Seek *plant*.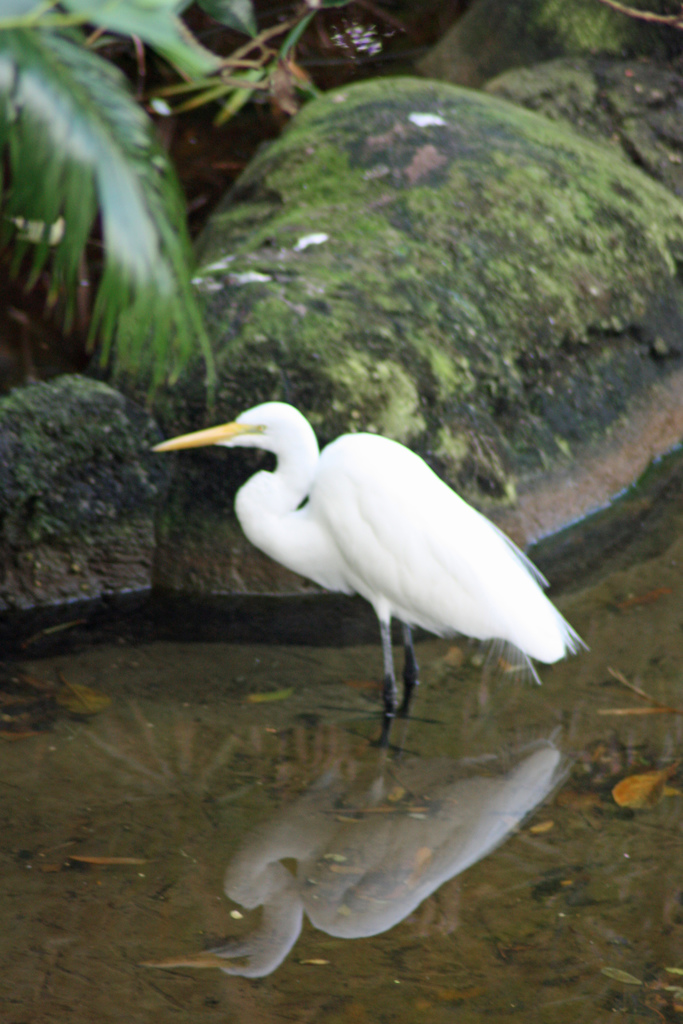
rect(0, 0, 337, 403).
